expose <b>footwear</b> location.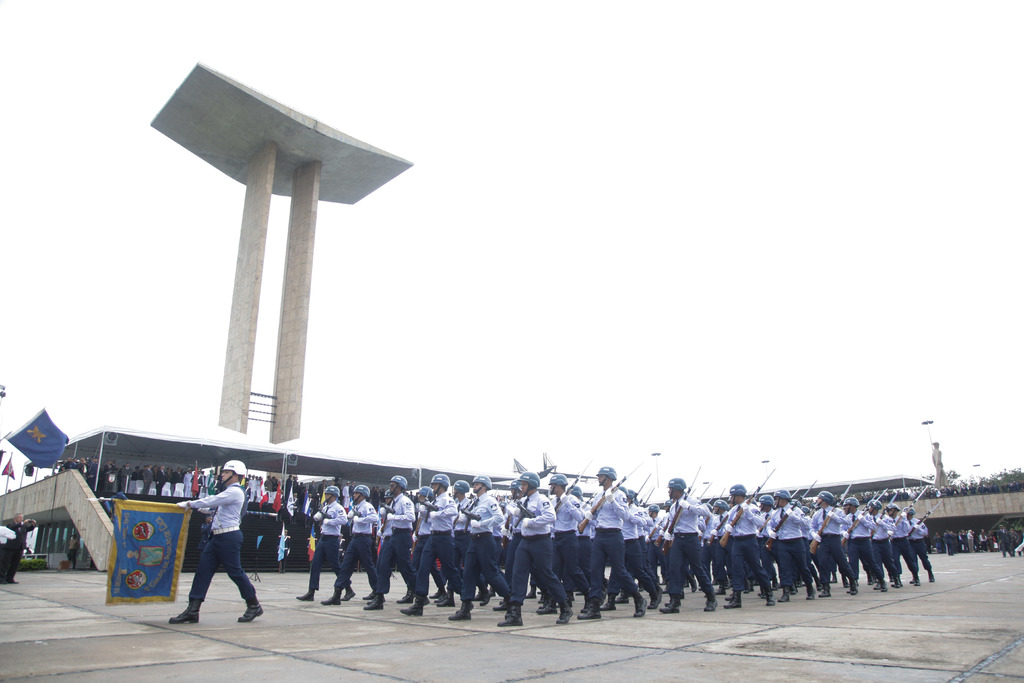
Exposed at box(295, 588, 316, 601).
